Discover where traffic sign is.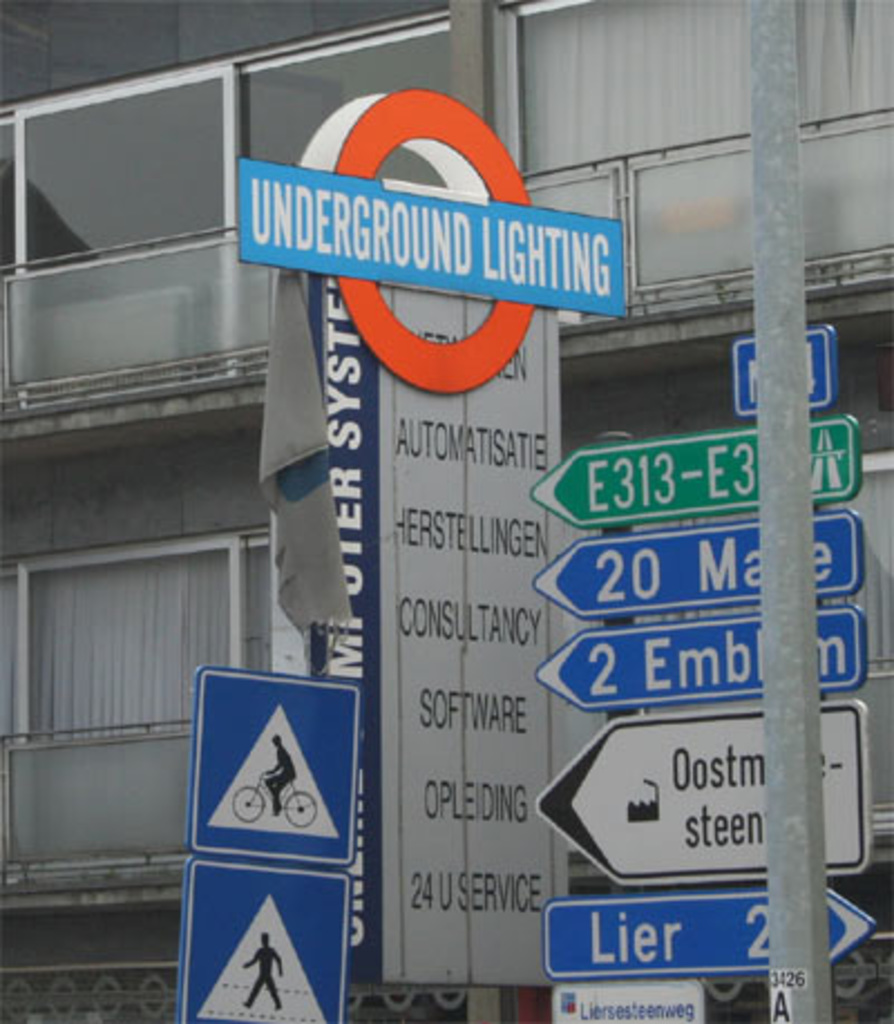
Discovered at box(183, 863, 349, 1022).
